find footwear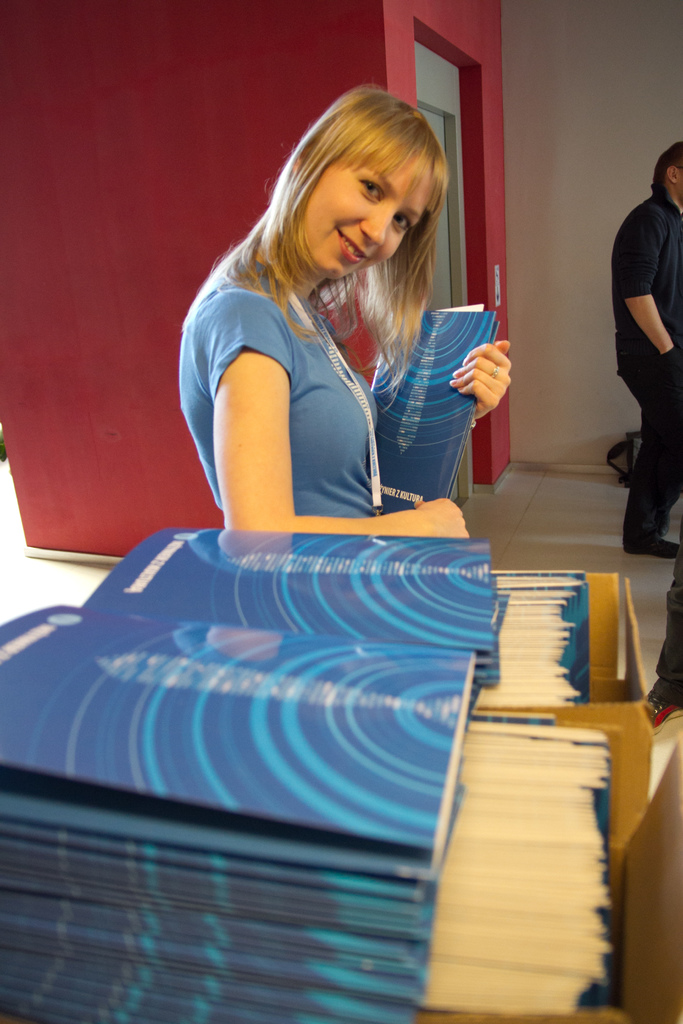
locate(629, 535, 682, 563)
